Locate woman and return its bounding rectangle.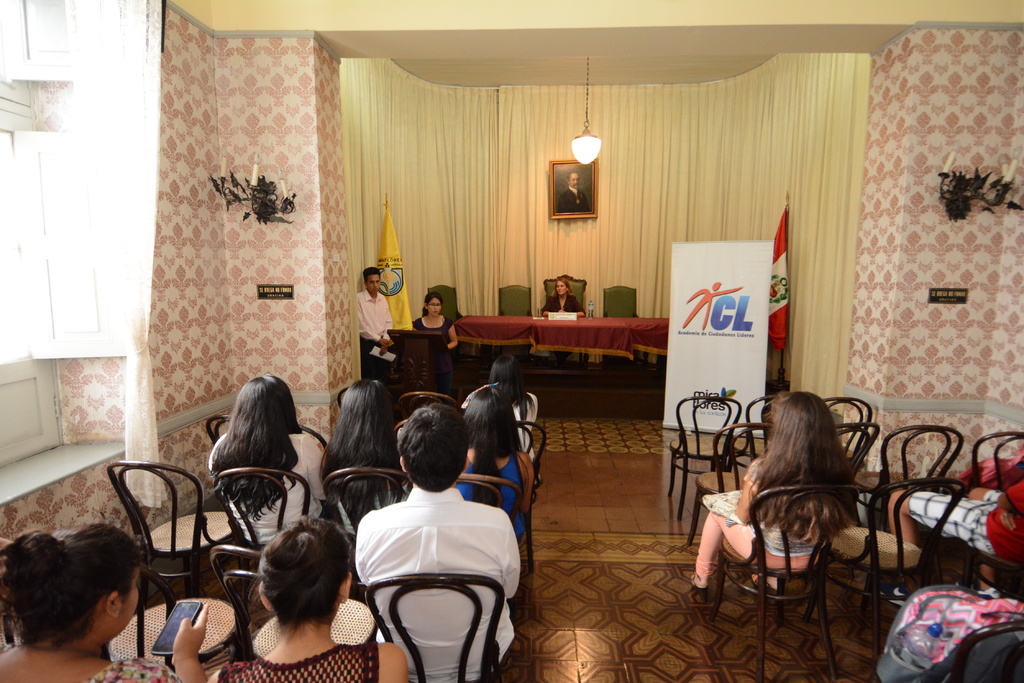
region(321, 375, 416, 544).
